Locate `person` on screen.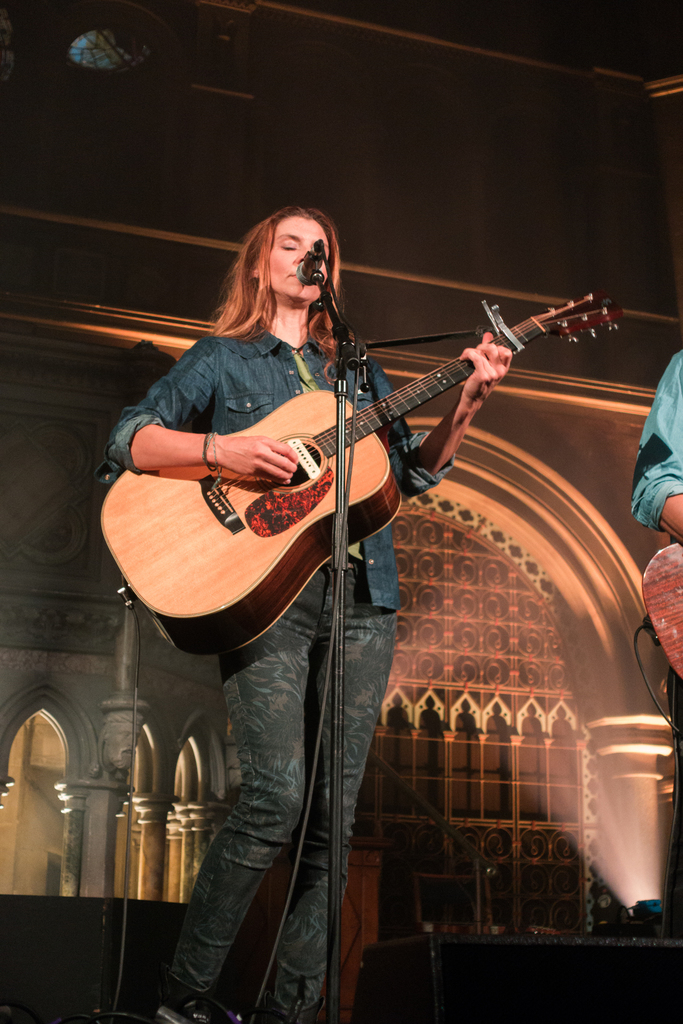
On screen at left=151, top=179, right=555, bottom=944.
